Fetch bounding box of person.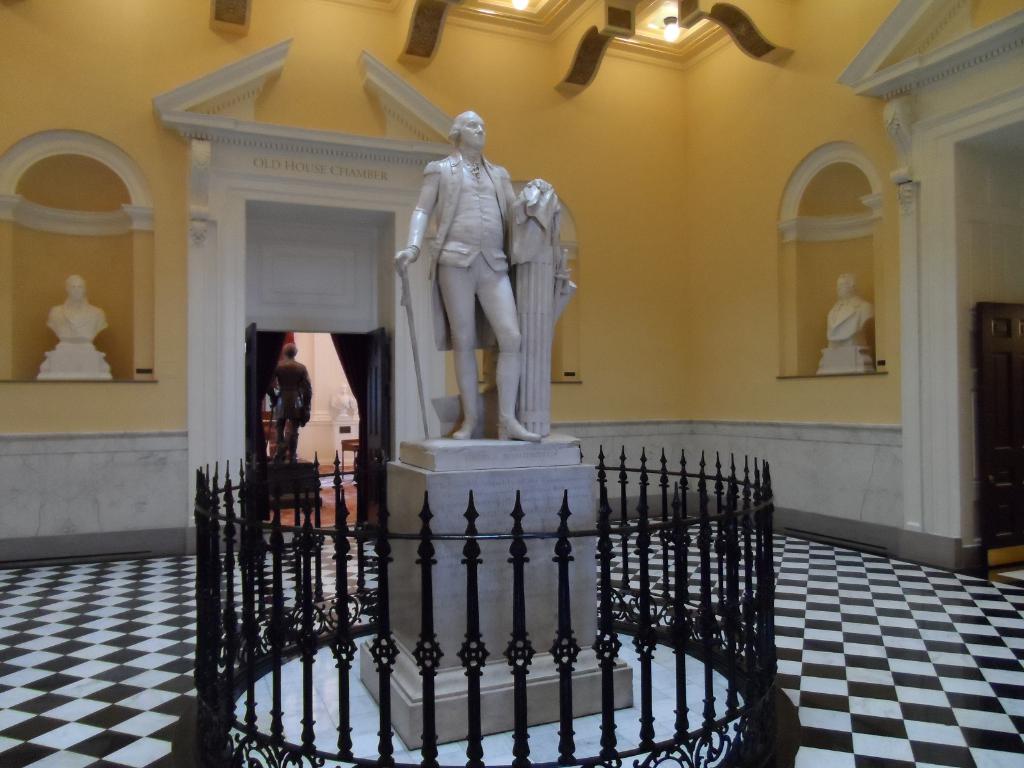
Bbox: [left=268, top=344, right=314, bottom=467].
